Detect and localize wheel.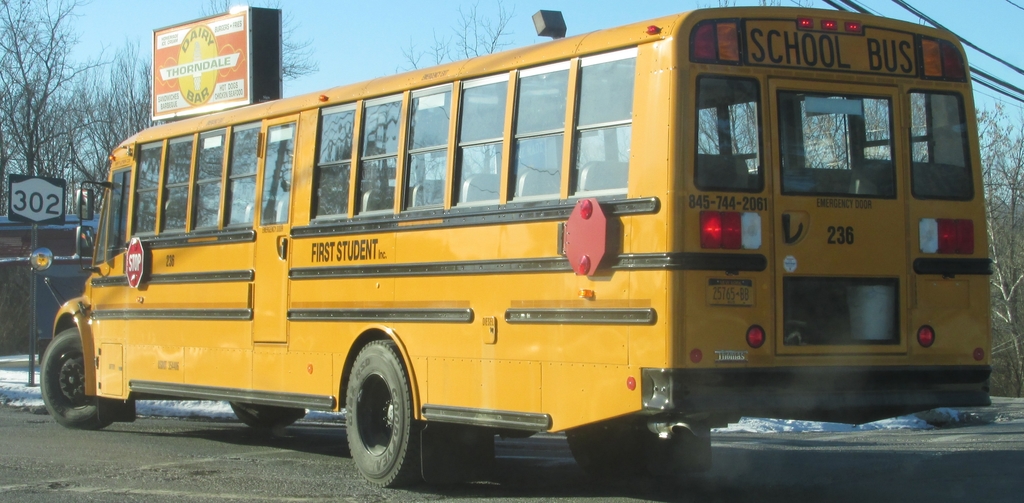
Localized at x1=38 y1=327 x2=117 y2=427.
